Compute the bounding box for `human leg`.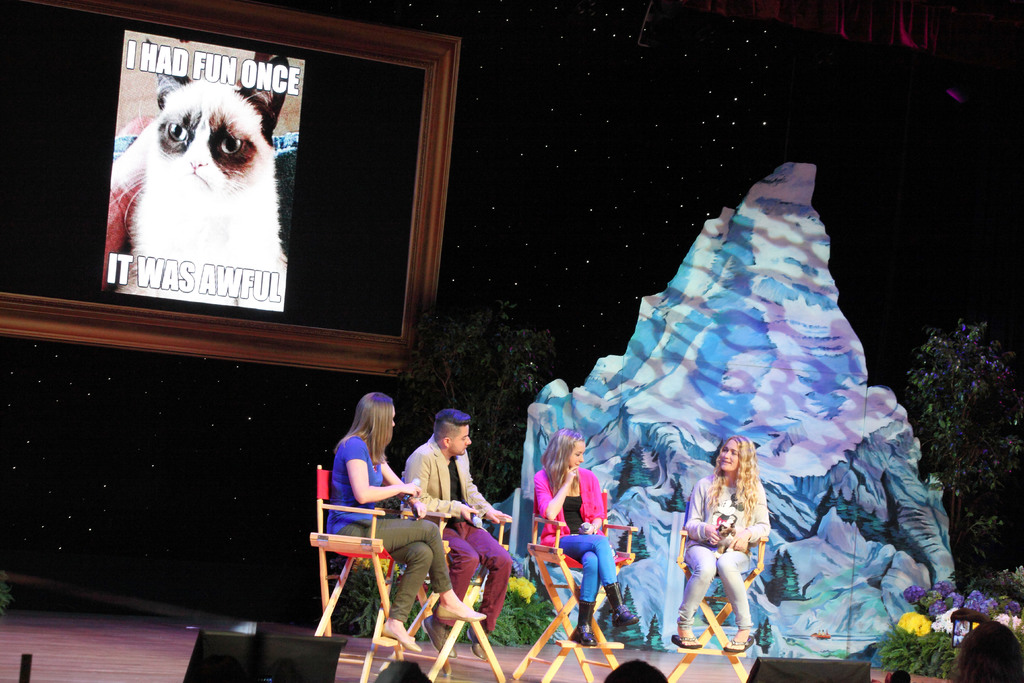
pyautogui.locateOnScreen(348, 519, 484, 623).
